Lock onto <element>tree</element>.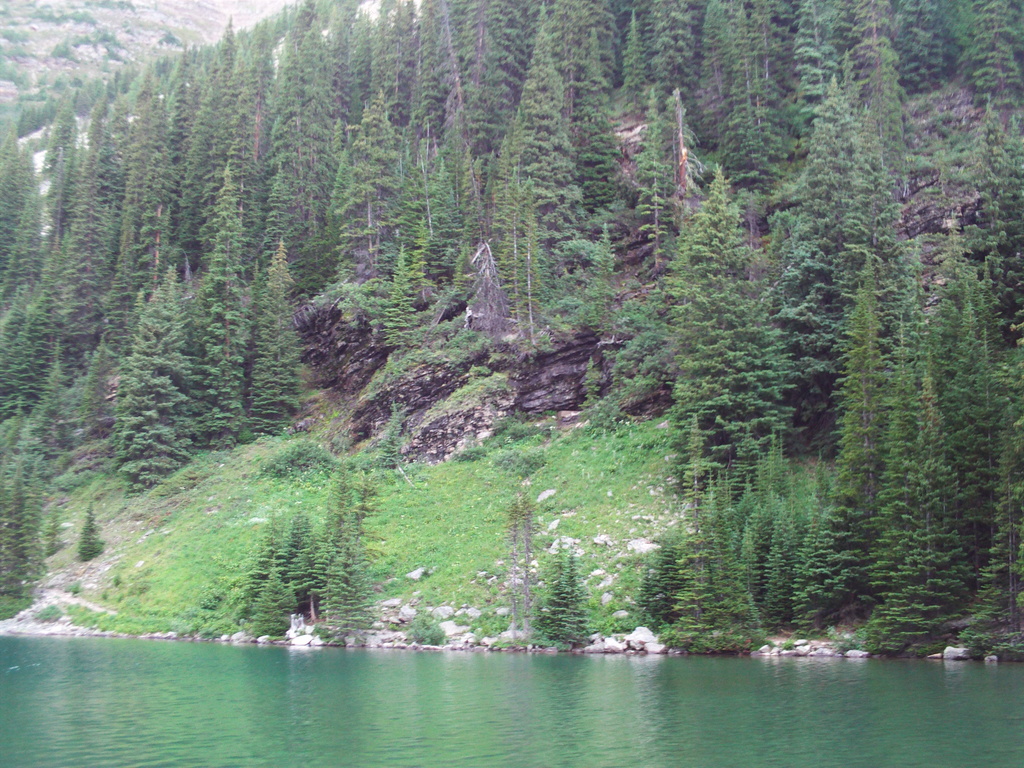
Locked: <bbox>229, 519, 292, 630</bbox>.
